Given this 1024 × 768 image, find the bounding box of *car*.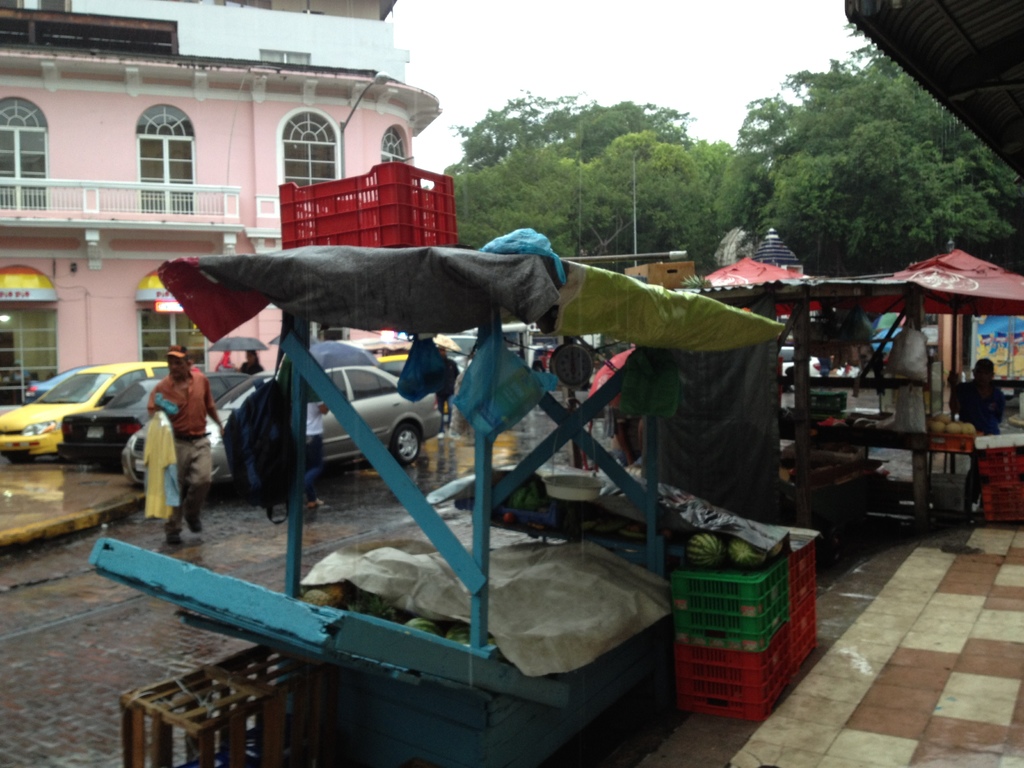
[x1=124, y1=359, x2=451, y2=491].
